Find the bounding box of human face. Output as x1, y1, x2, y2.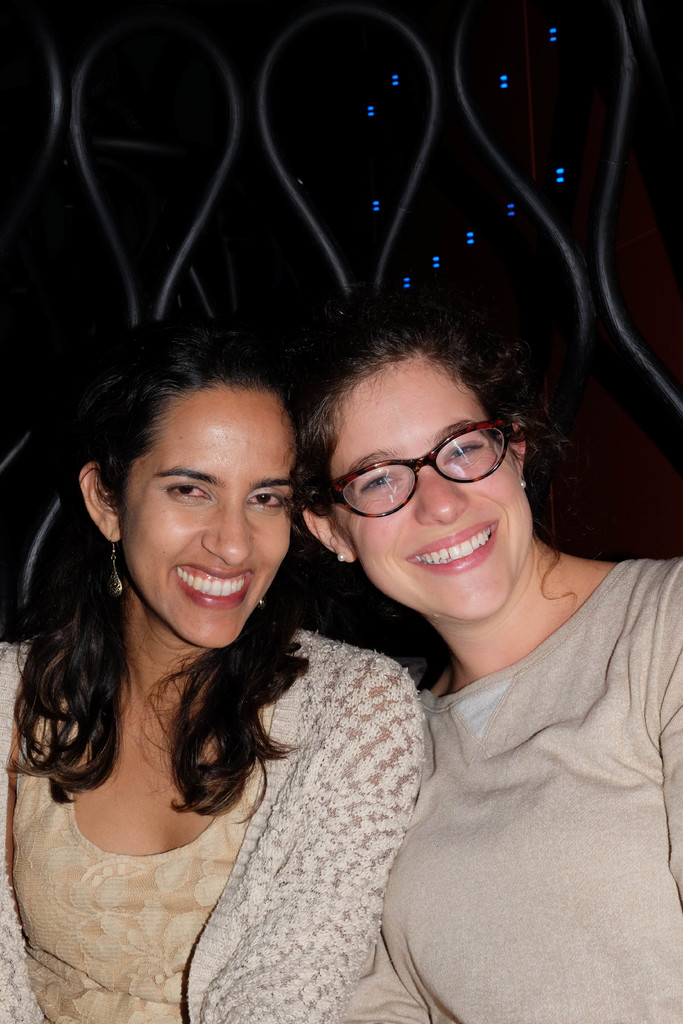
339, 354, 535, 611.
